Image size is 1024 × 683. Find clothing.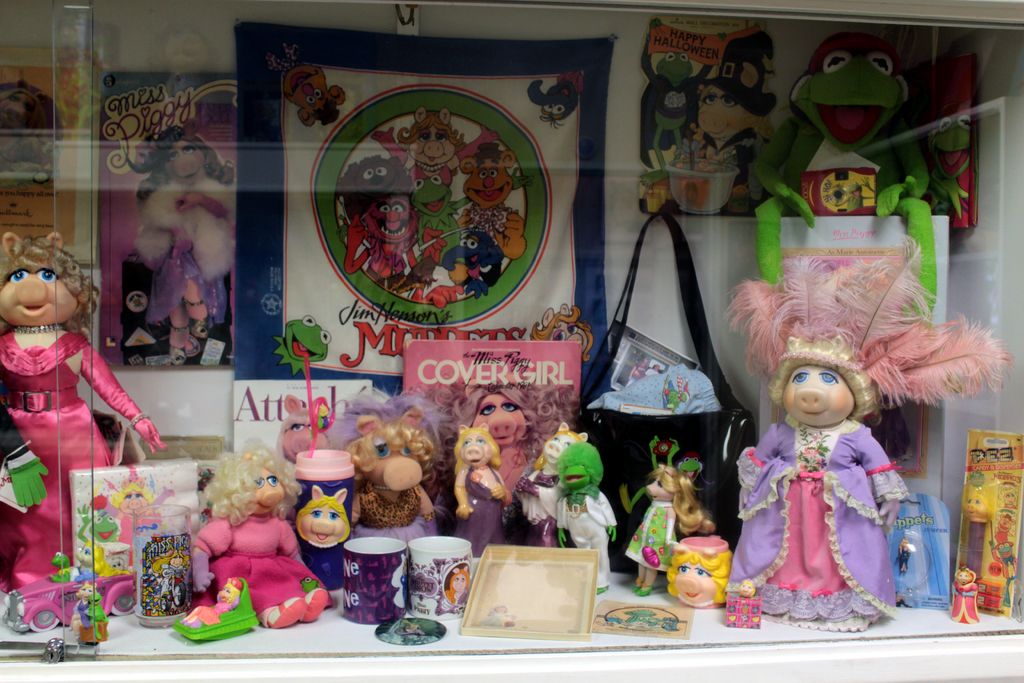
411:164:453:183.
